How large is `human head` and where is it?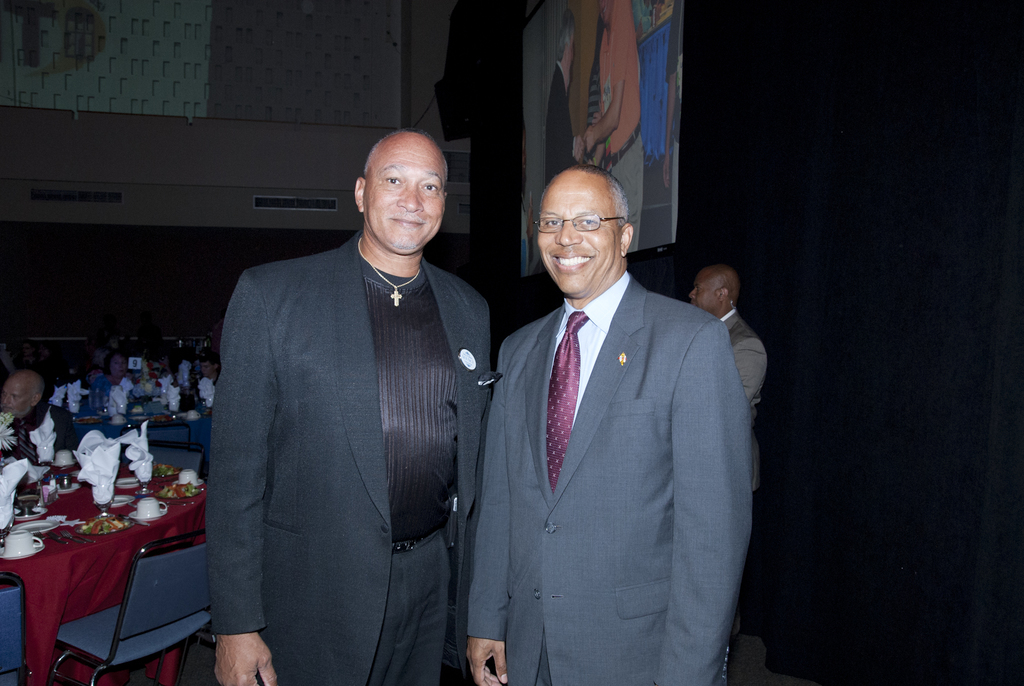
Bounding box: detection(0, 369, 46, 420).
